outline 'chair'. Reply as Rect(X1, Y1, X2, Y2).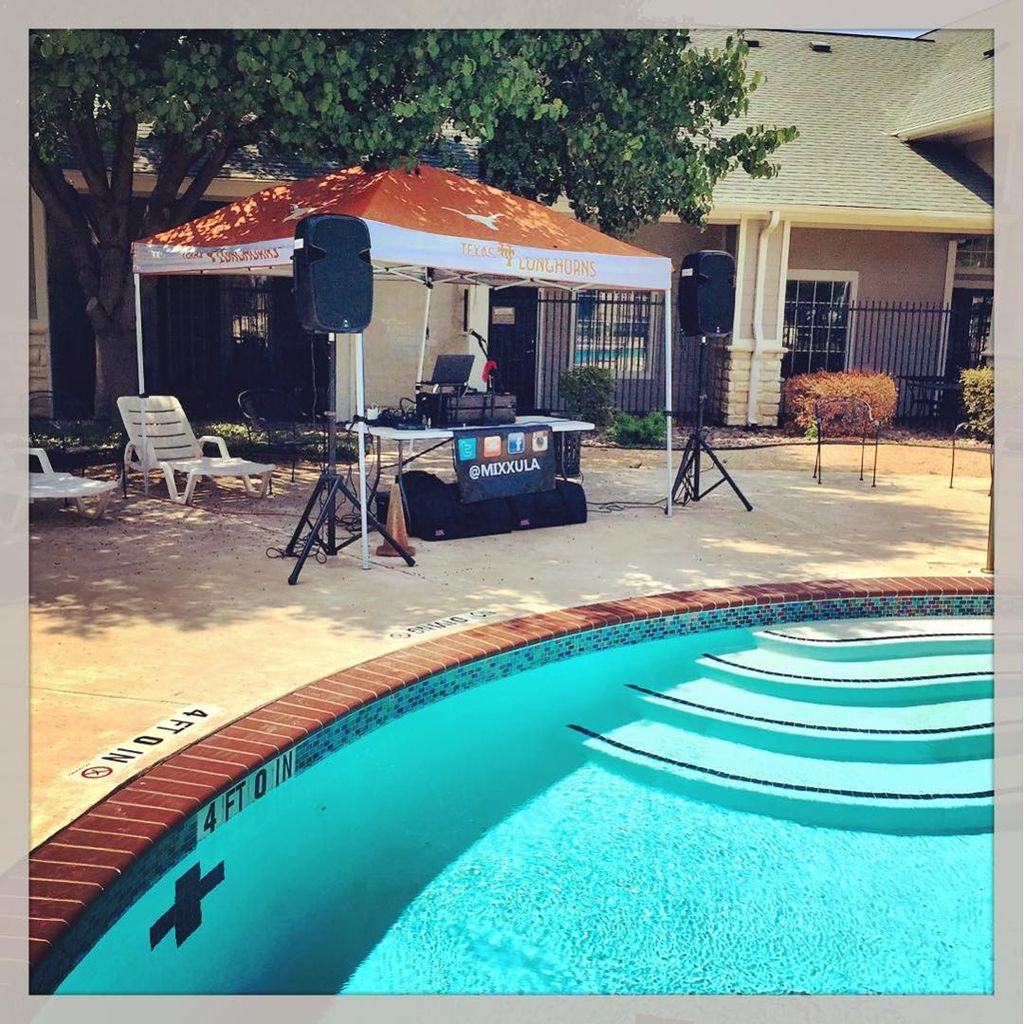
Rect(239, 380, 338, 485).
